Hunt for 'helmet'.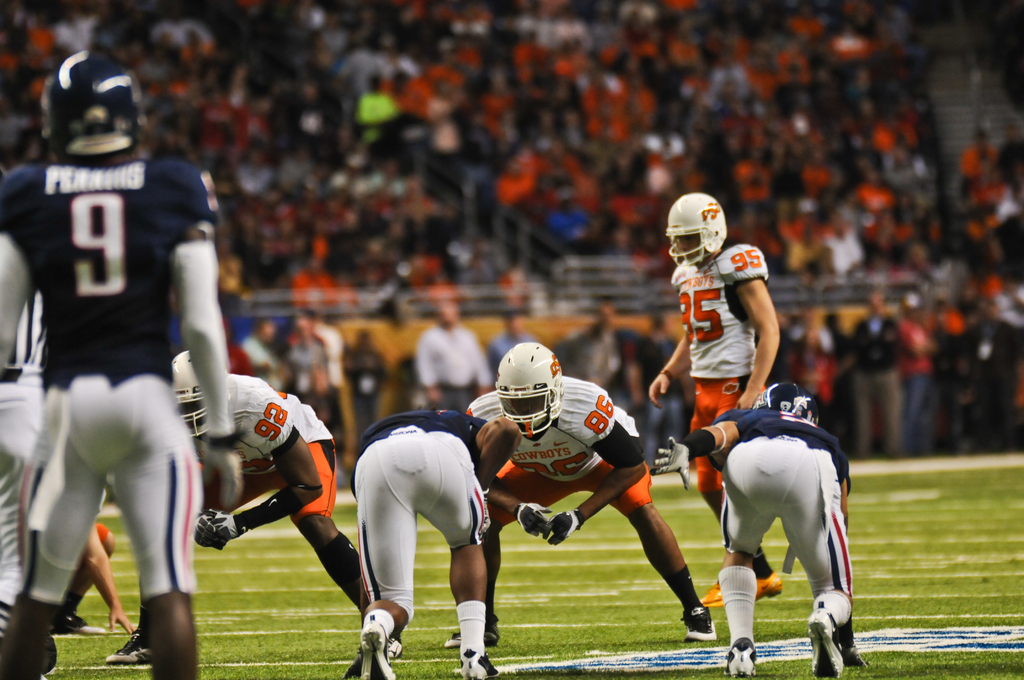
Hunted down at <box>170,350,217,445</box>.
